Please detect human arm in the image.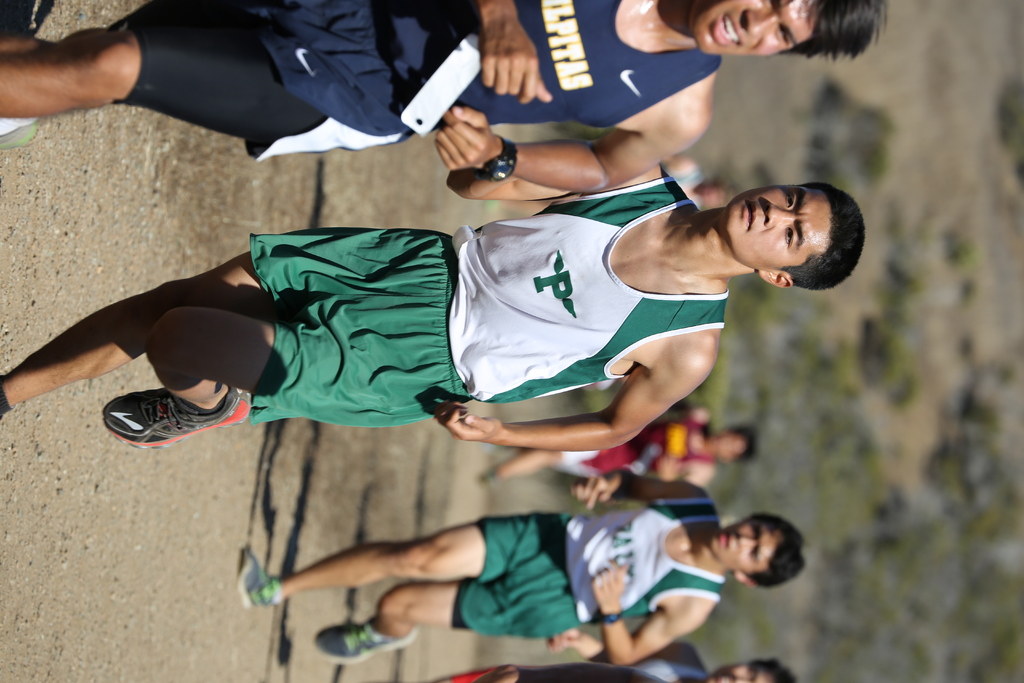
x1=570 y1=474 x2=709 y2=522.
